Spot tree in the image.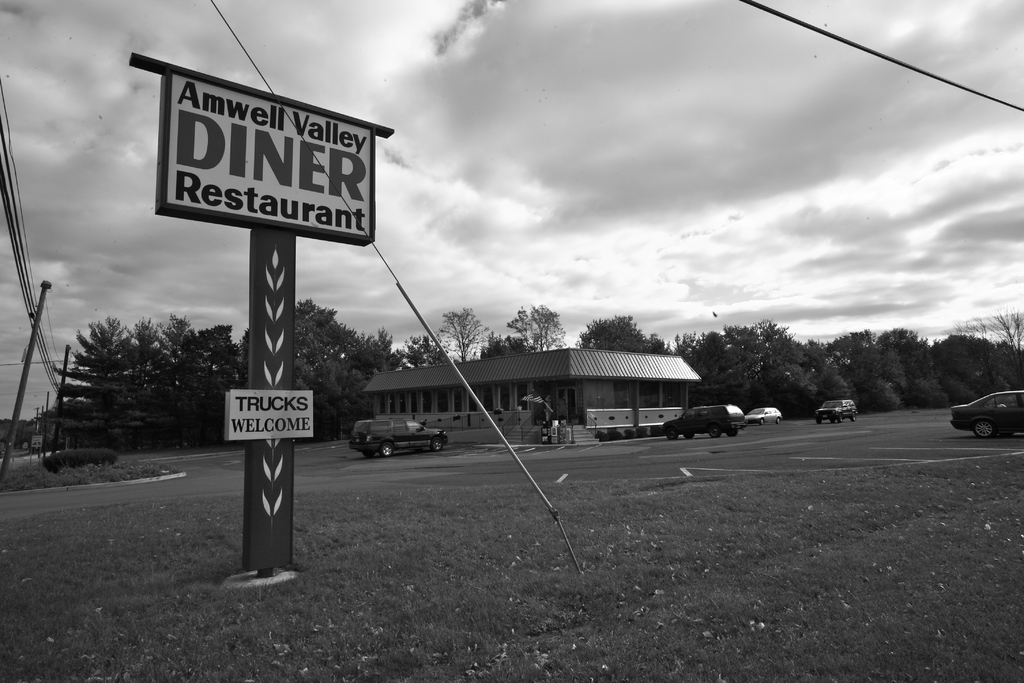
tree found at [49,312,150,441].
